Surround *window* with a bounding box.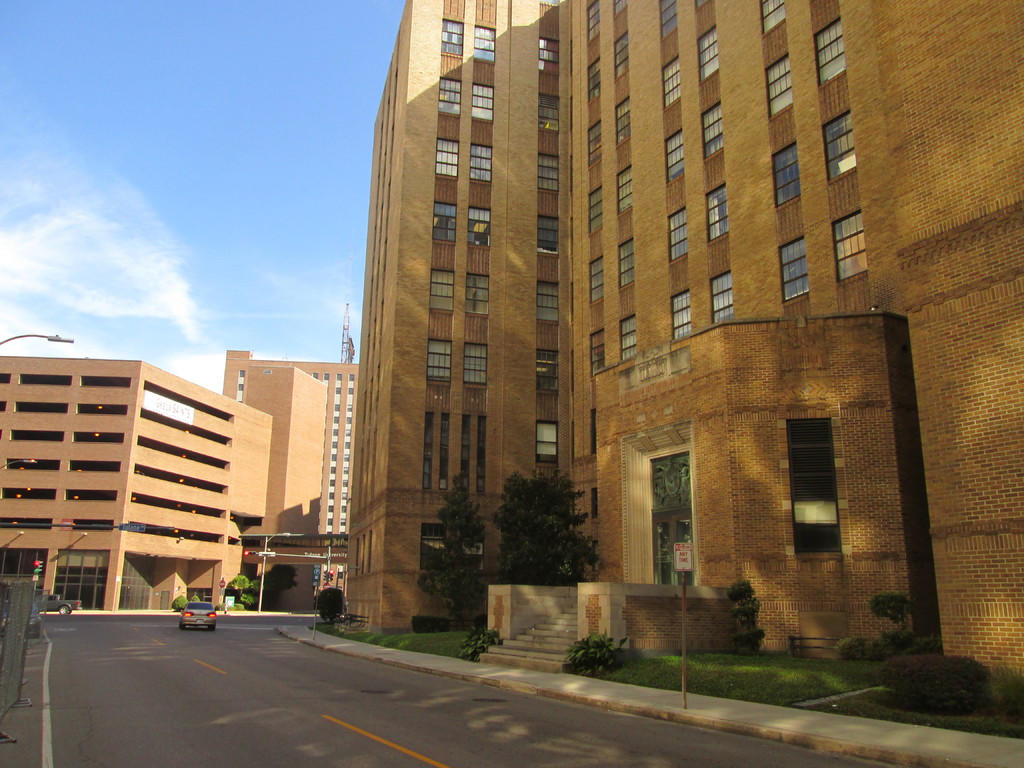
10, 428, 62, 442.
